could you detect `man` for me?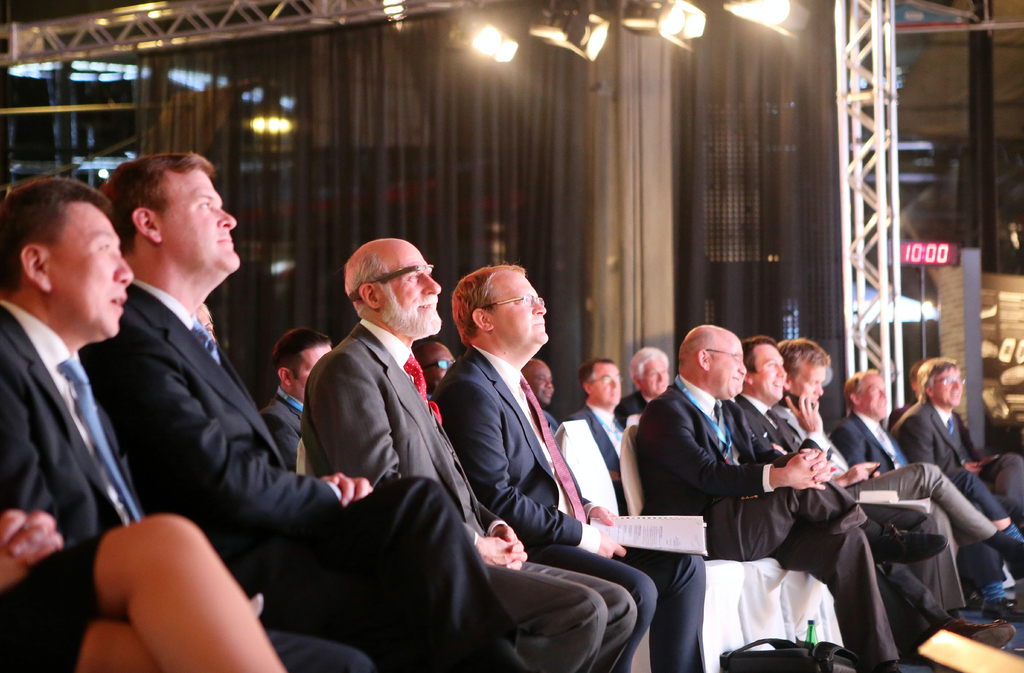
Detection result: region(435, 260, 707, 672).
